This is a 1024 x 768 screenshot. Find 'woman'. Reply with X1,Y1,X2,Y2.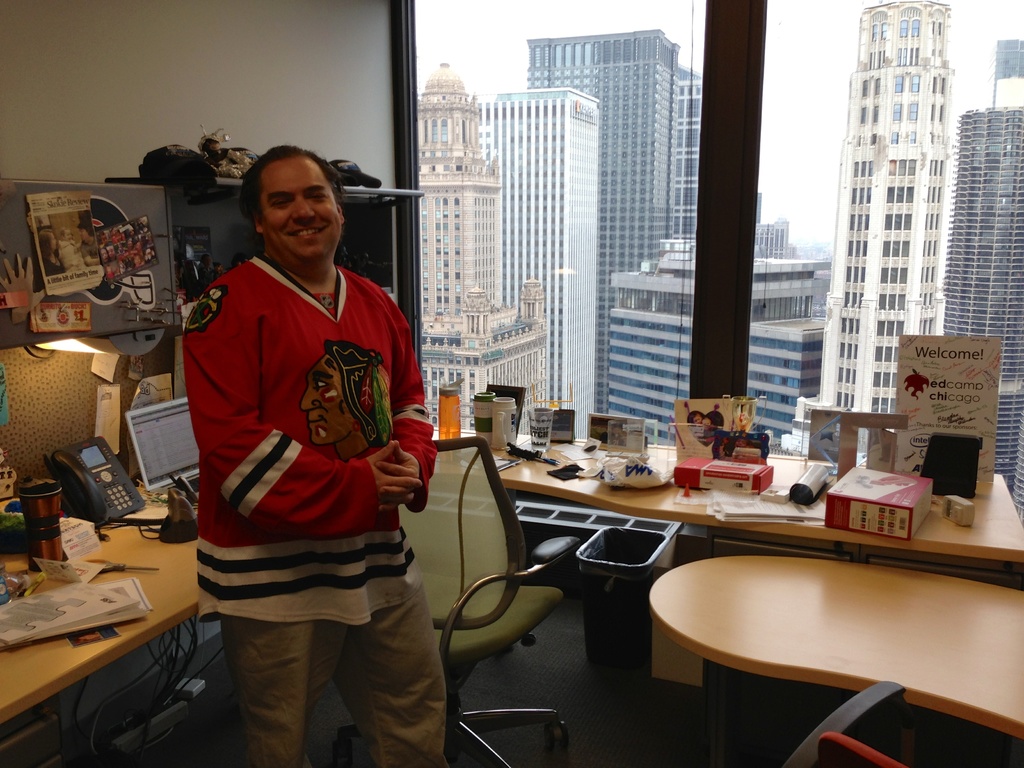
38,228,62,274.
